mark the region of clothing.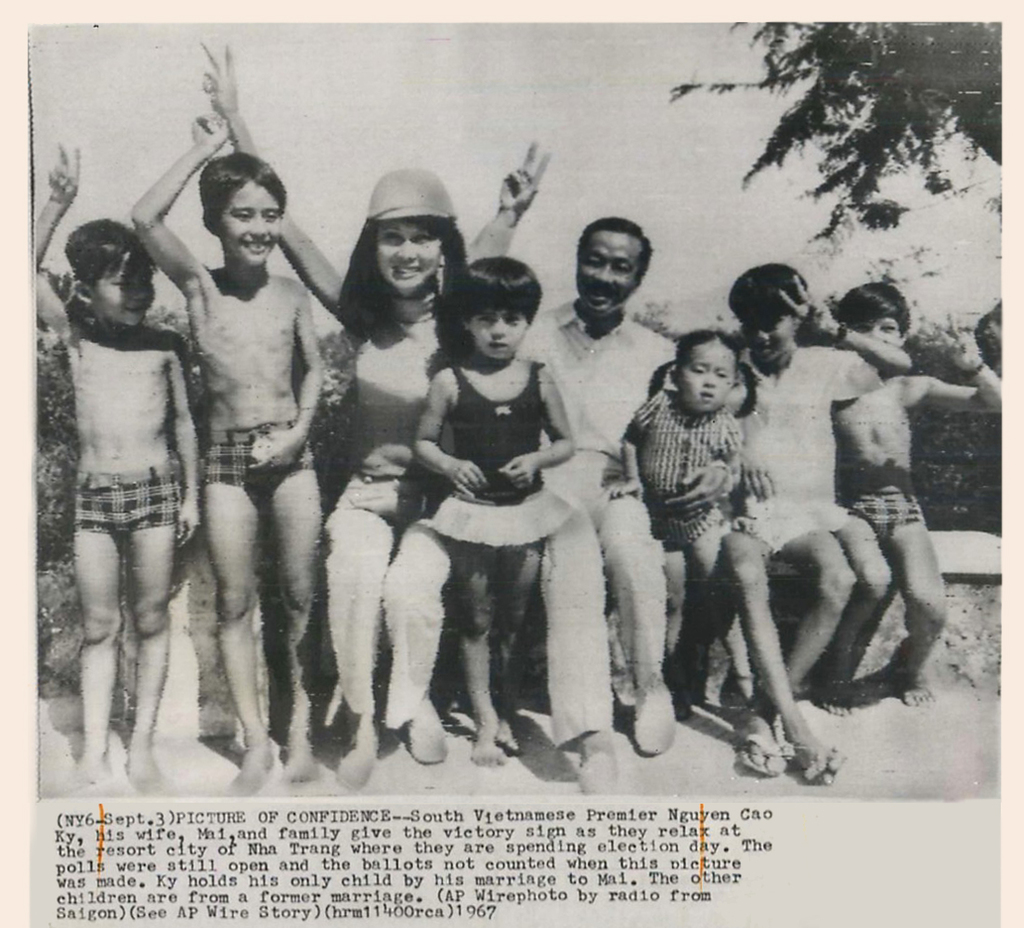
Region: left=737, top=331, right=869, bottom=552.
